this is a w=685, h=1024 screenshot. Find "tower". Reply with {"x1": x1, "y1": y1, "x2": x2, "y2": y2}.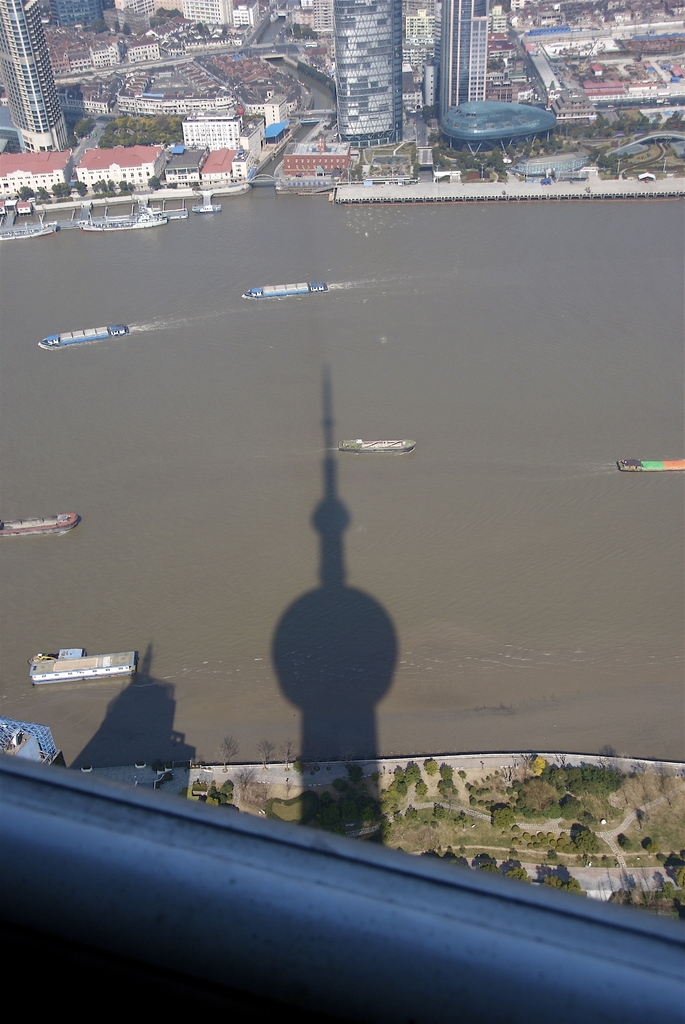
{"x1": 0, "y1": 0, "x2": 74, "y2": 141}.
